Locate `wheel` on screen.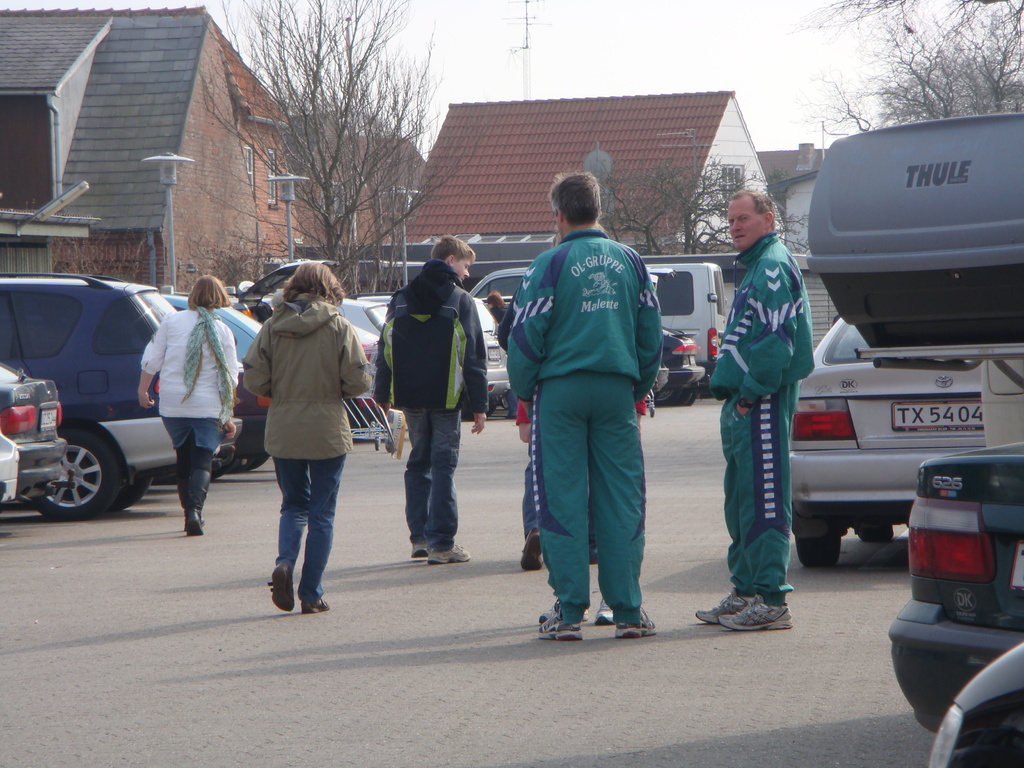
On screen at 656:389:680:405.
